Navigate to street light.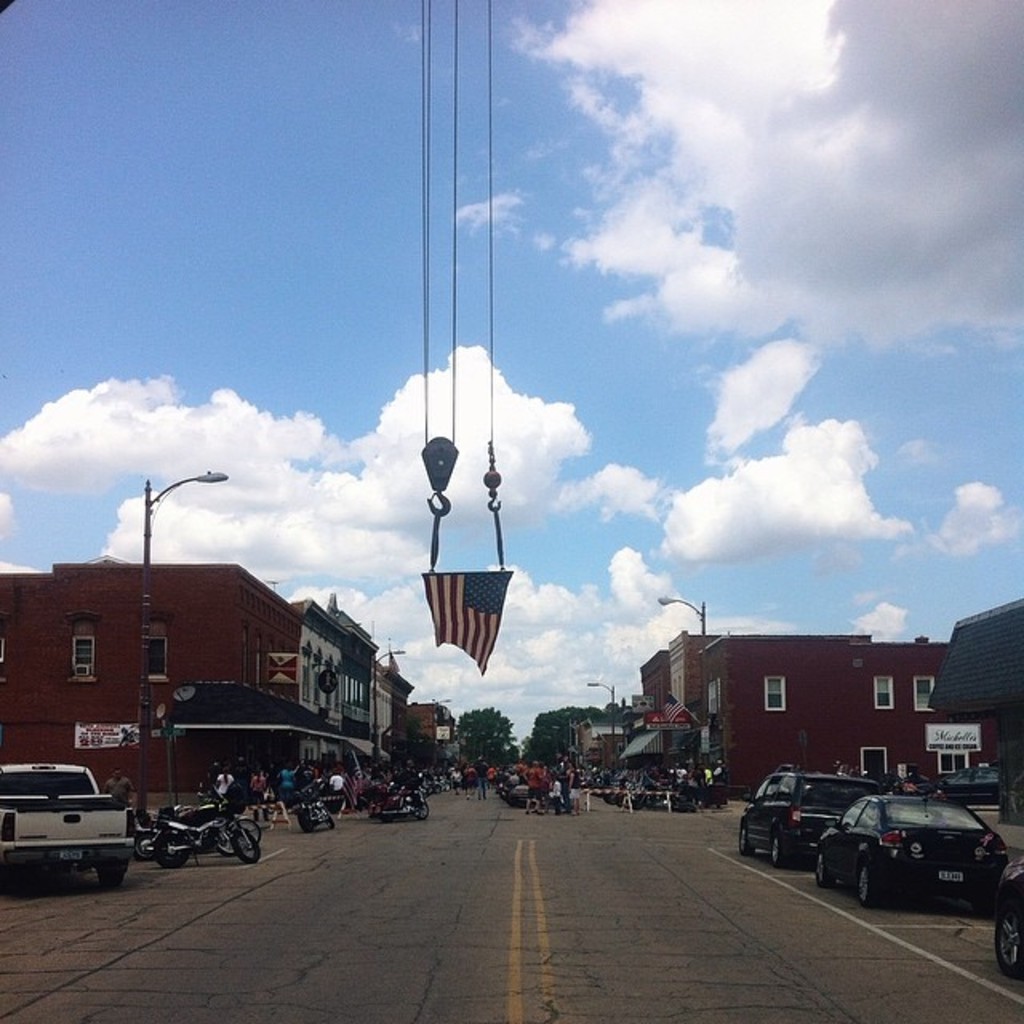
Navigation target: box(123, 461, 226, 824).
